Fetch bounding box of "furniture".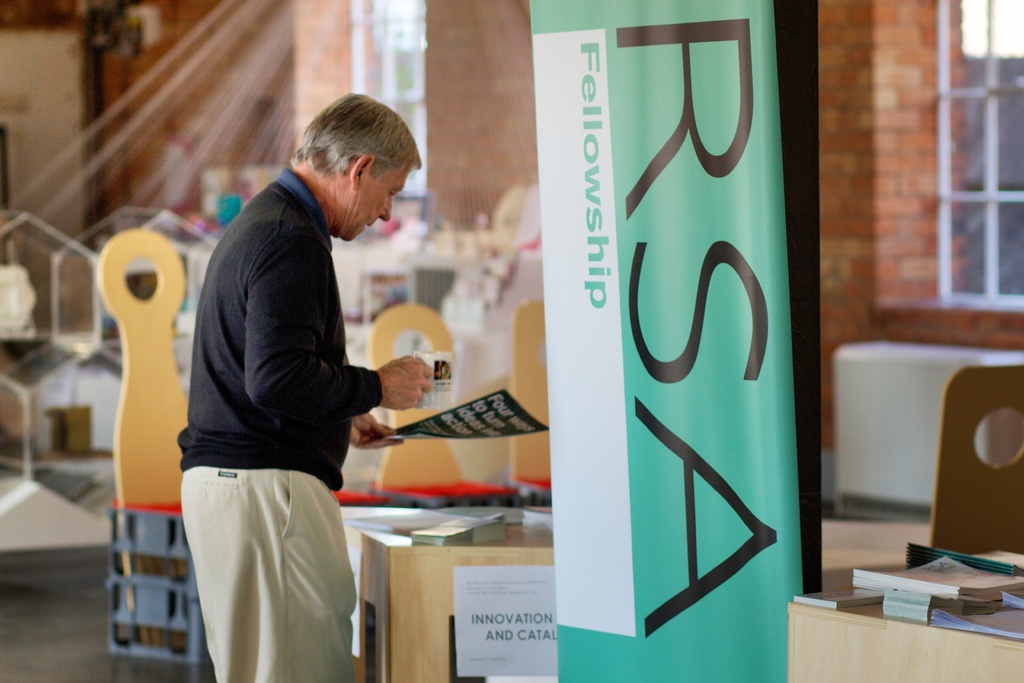
Bbox: <region>372, 298, 519, 504</region>.
